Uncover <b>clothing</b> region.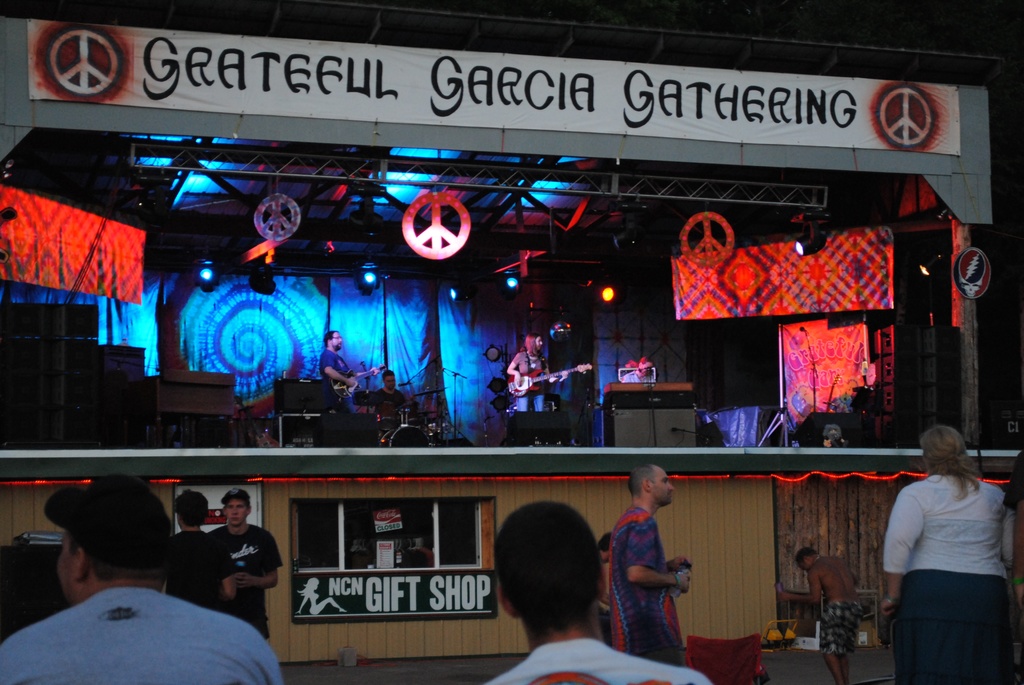
Uncovered: 482, 635, 714, 684.
